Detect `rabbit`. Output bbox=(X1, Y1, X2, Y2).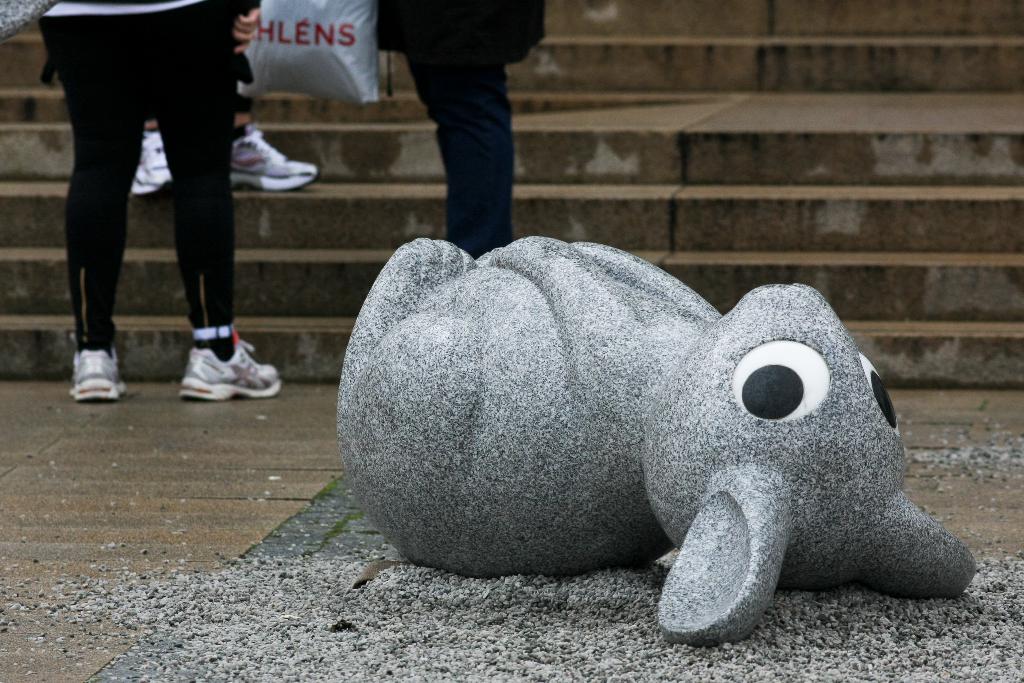
bbox=(341, 238, 981, 645).
